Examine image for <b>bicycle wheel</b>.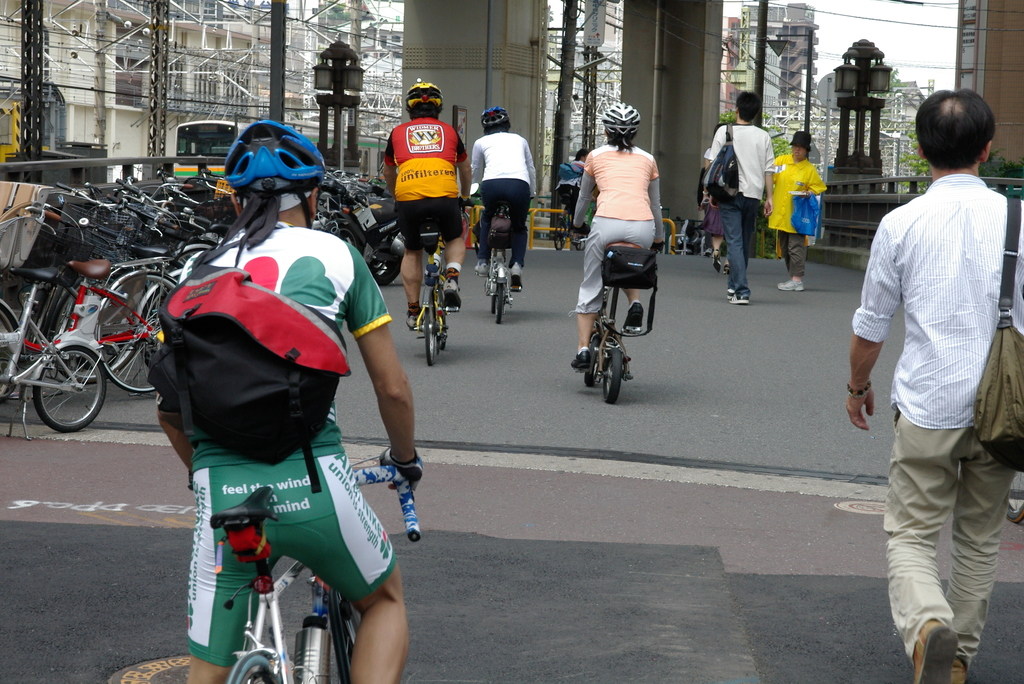
Examination result: {"x1": 94, "y1": 272, "x2": 175, "y2": 398}.
